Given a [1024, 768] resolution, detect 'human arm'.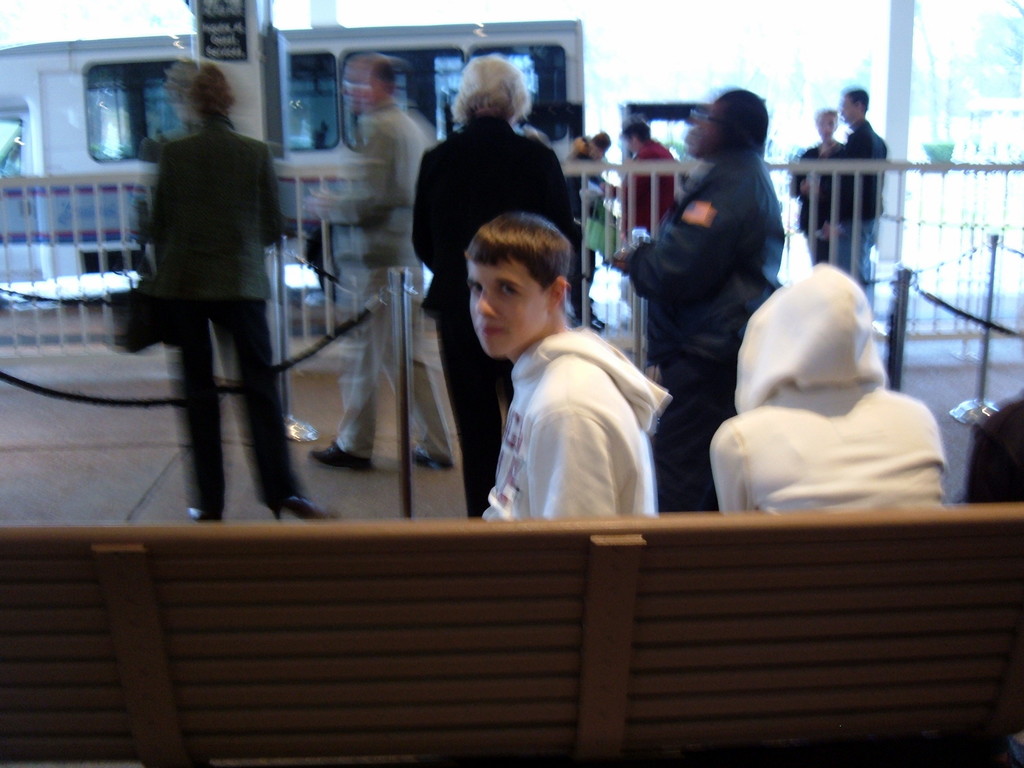
box=[609, 167, 772, 307].
